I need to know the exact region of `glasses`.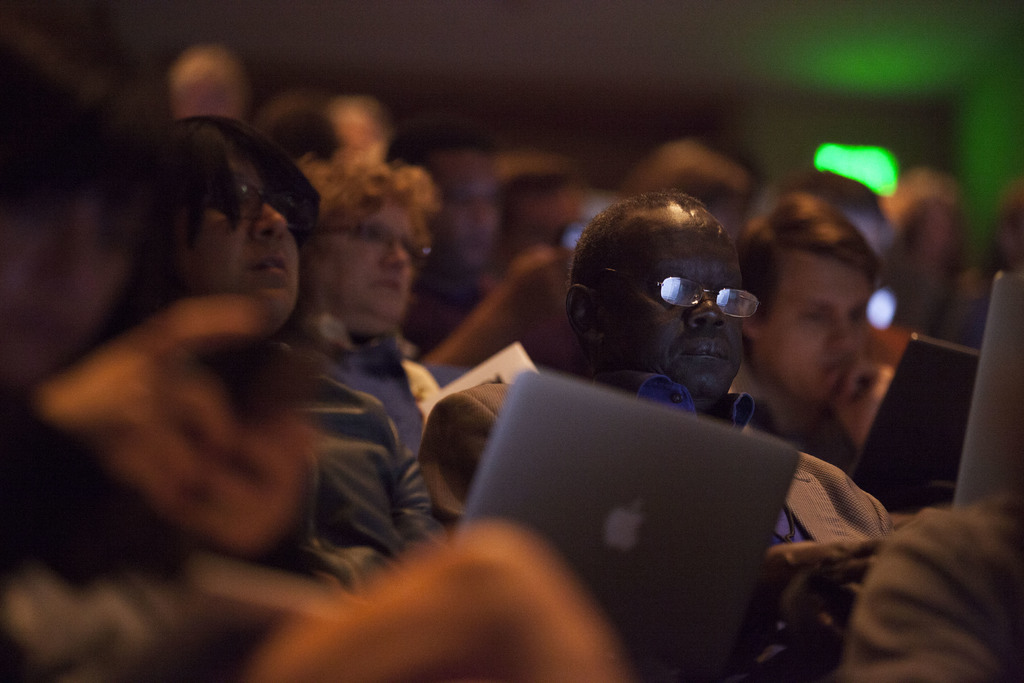
Region: <bbox>656, 276, 762, 343</bbox>.
